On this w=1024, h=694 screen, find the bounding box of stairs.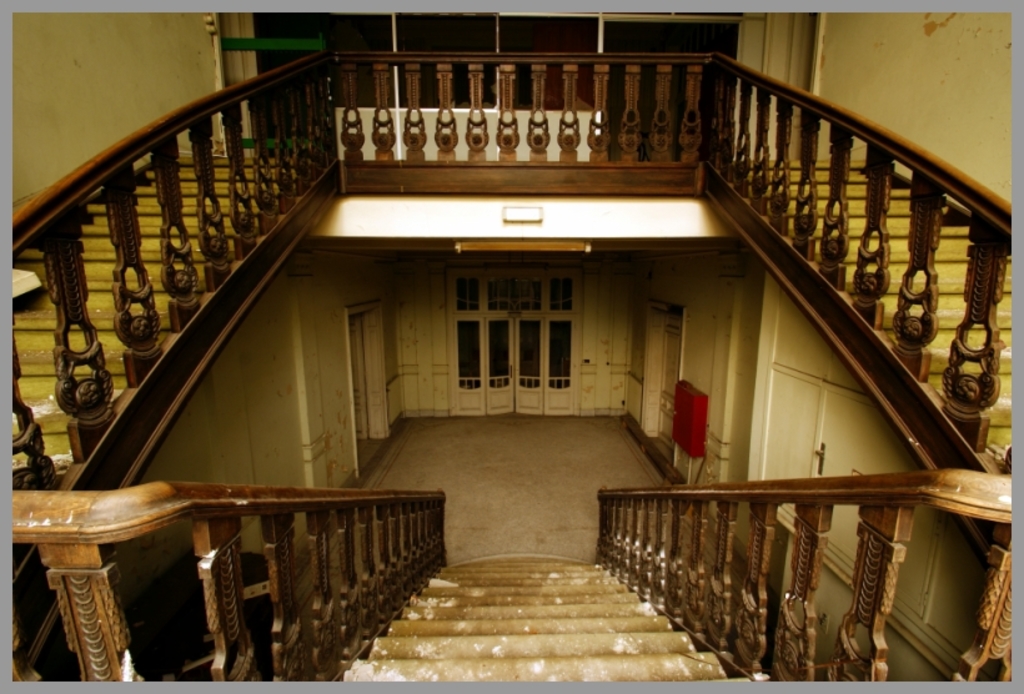
Bounding box: 716/150/1013/478.
